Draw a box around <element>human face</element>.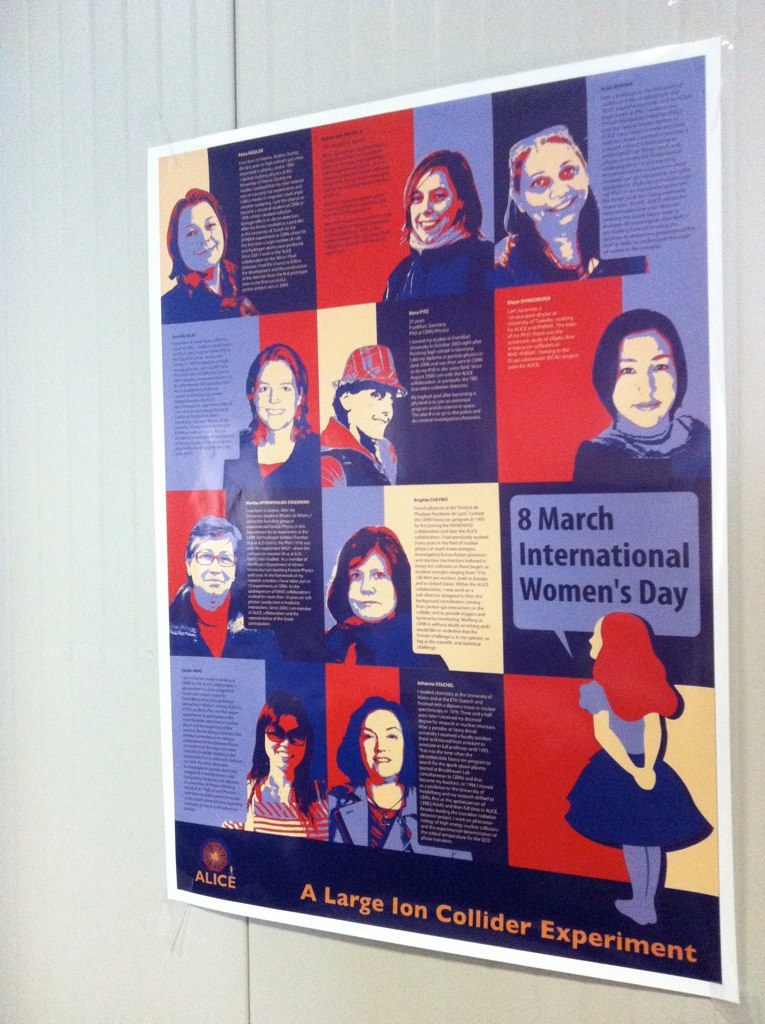
Rect(191, 537, 237, 597).
